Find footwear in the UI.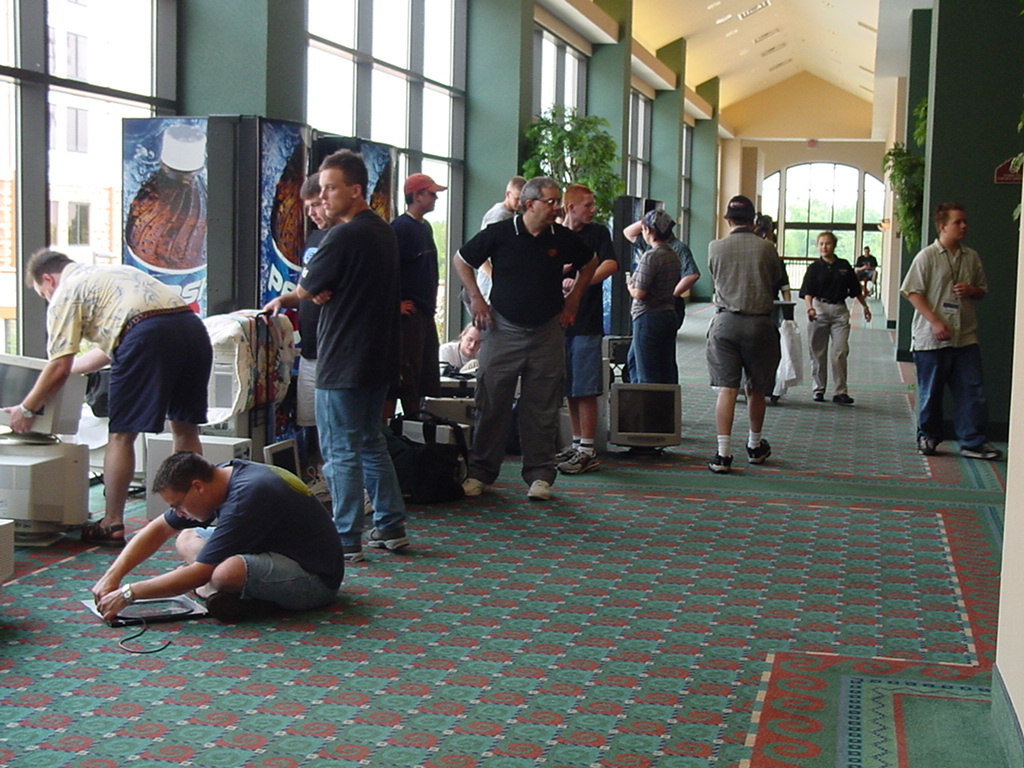
UI element at x1=959, y1=441, x2=1004, y2=464.
